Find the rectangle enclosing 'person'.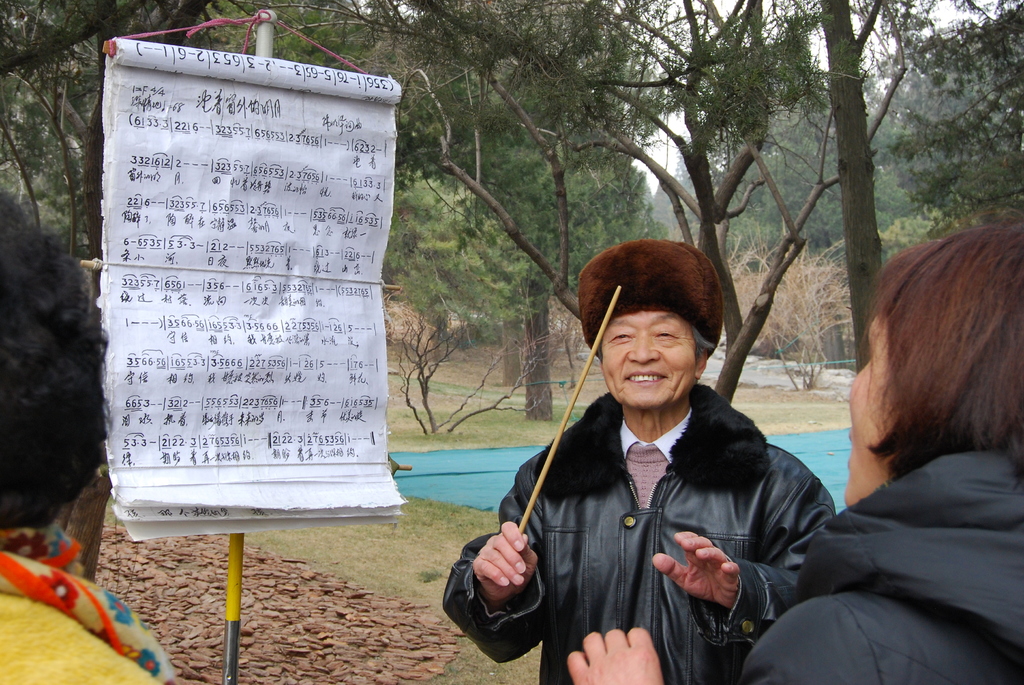
{"x1": 444, "y1": 240, "x2": 836, "y2": 684}.
